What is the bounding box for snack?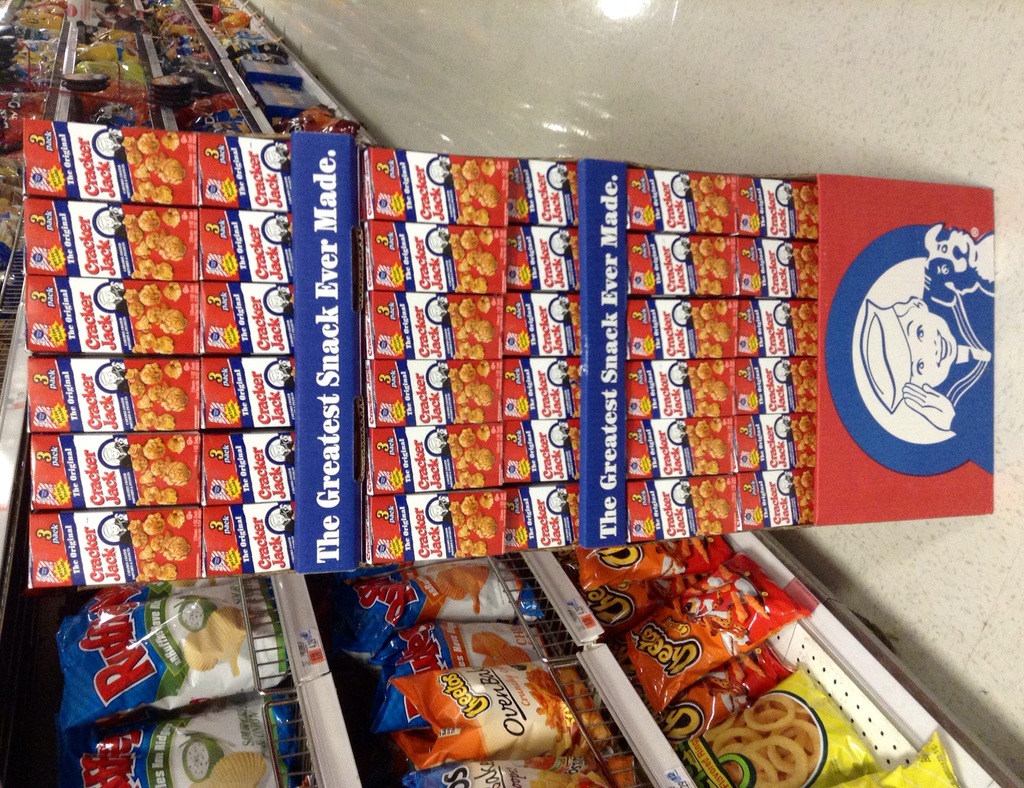
[left=709, top=539, right=714, bottom=543].
